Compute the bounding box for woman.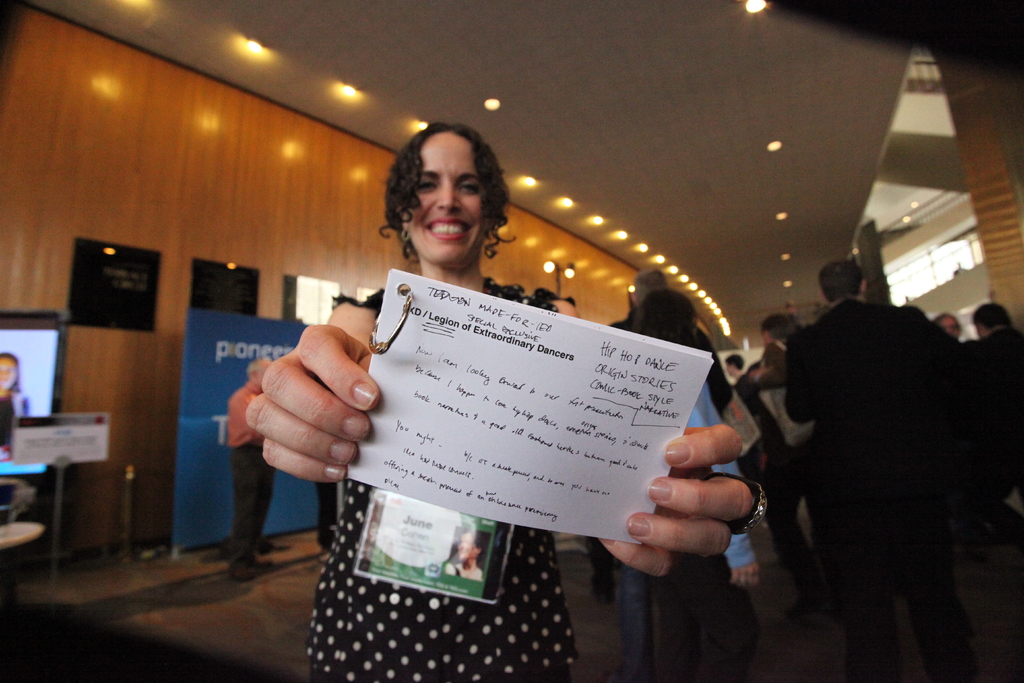
(left=0, top=350, right=33, bottom=454).
